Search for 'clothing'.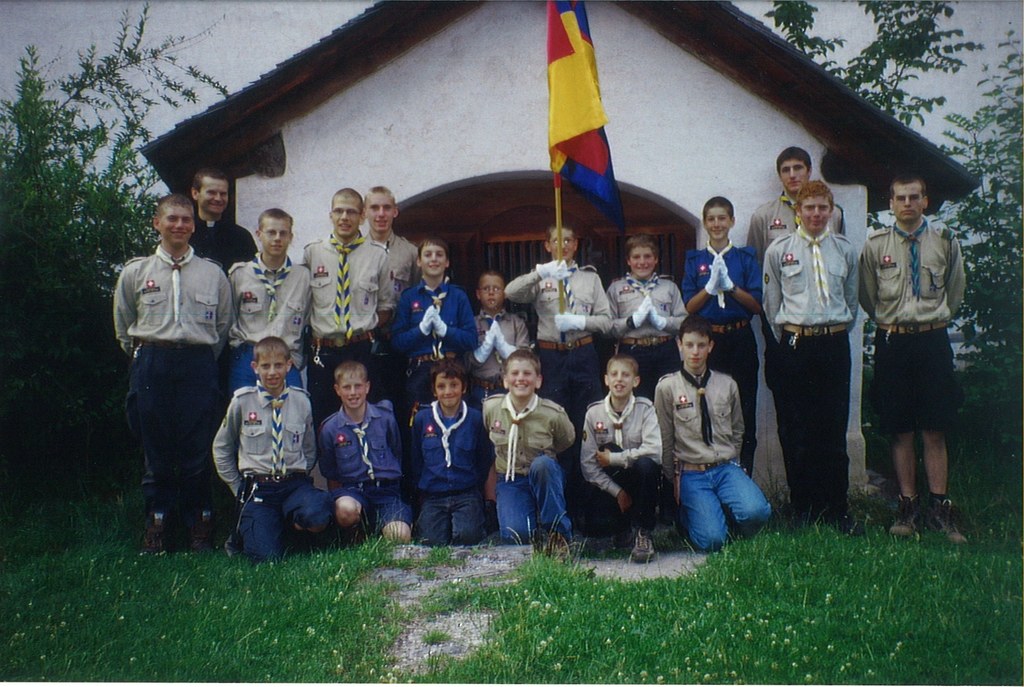
Found at (x1=472, y1=304, x2=537, y2=395).
